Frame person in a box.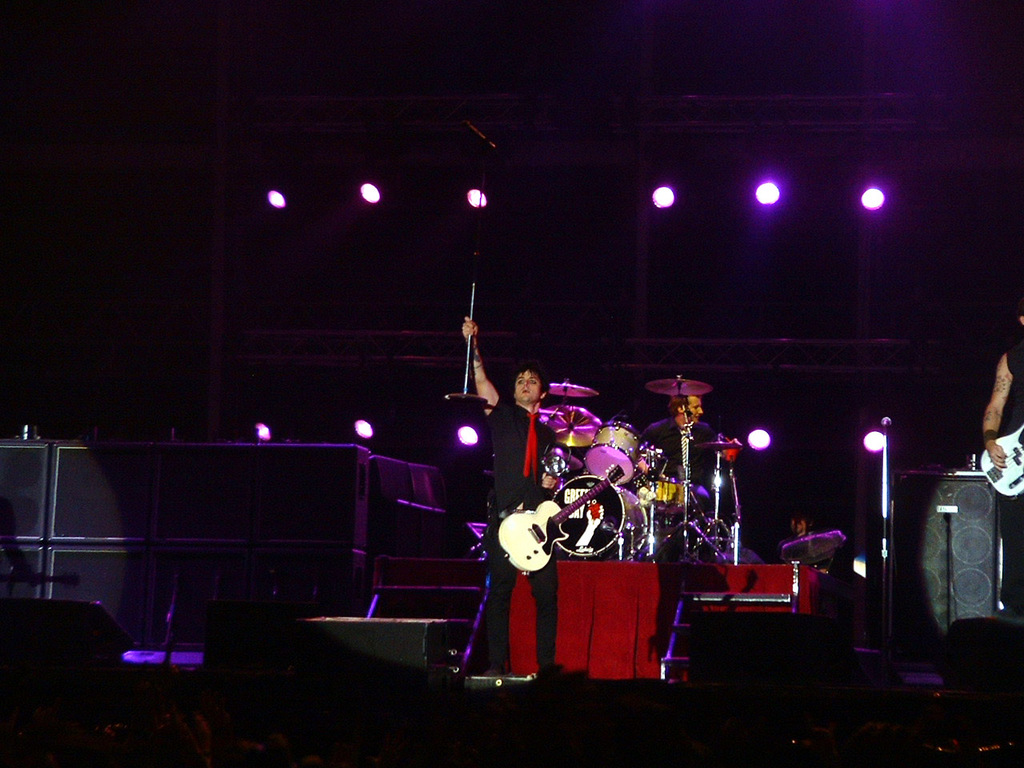
region(466, 326, 559, 674).
